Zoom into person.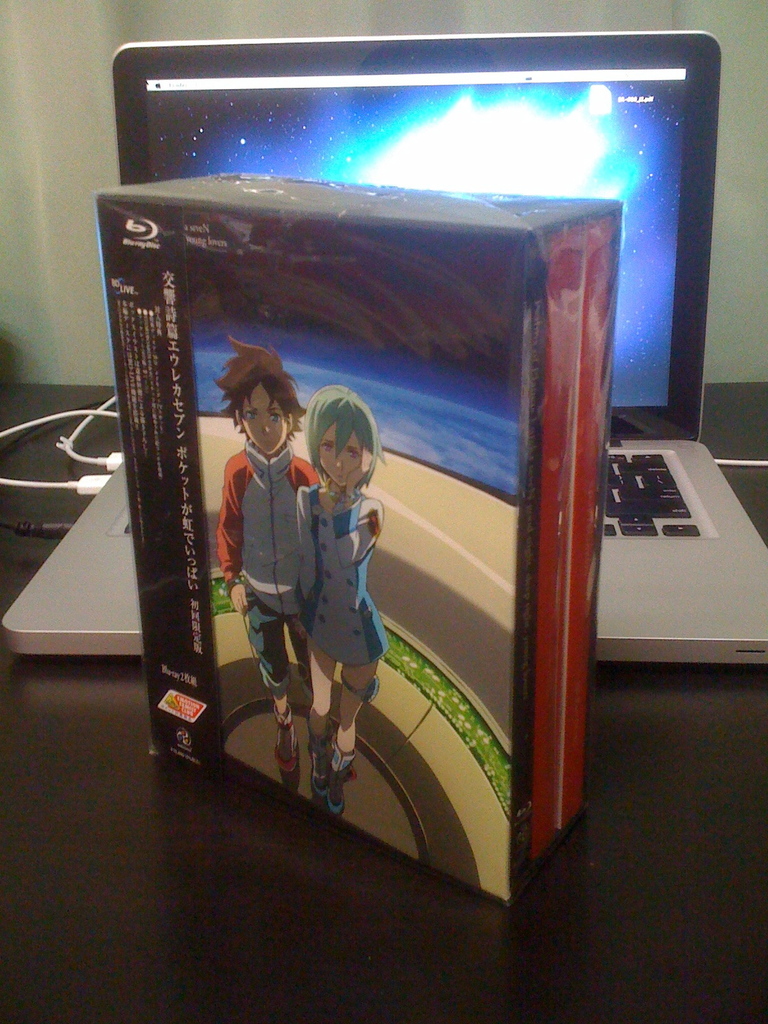
Zoom target: box=[289, 376, 392, 817].
